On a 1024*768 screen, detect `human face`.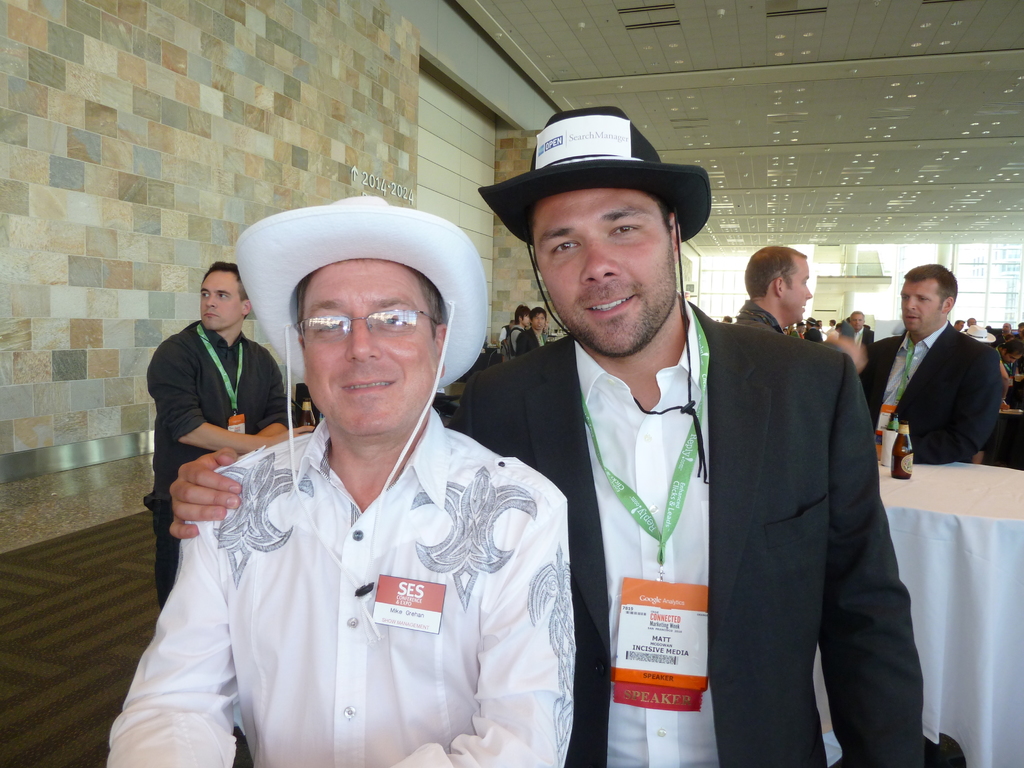
x1=201, y1=273, x2=241, y2=332.
